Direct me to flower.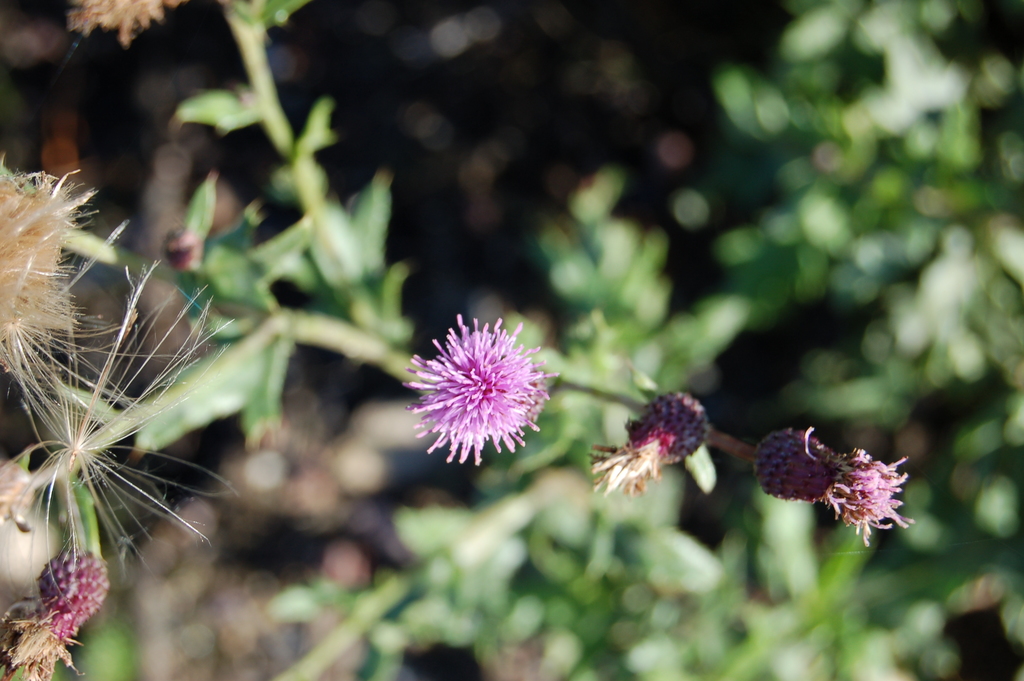
Direction: select_region(400, 312, 556, 469).
